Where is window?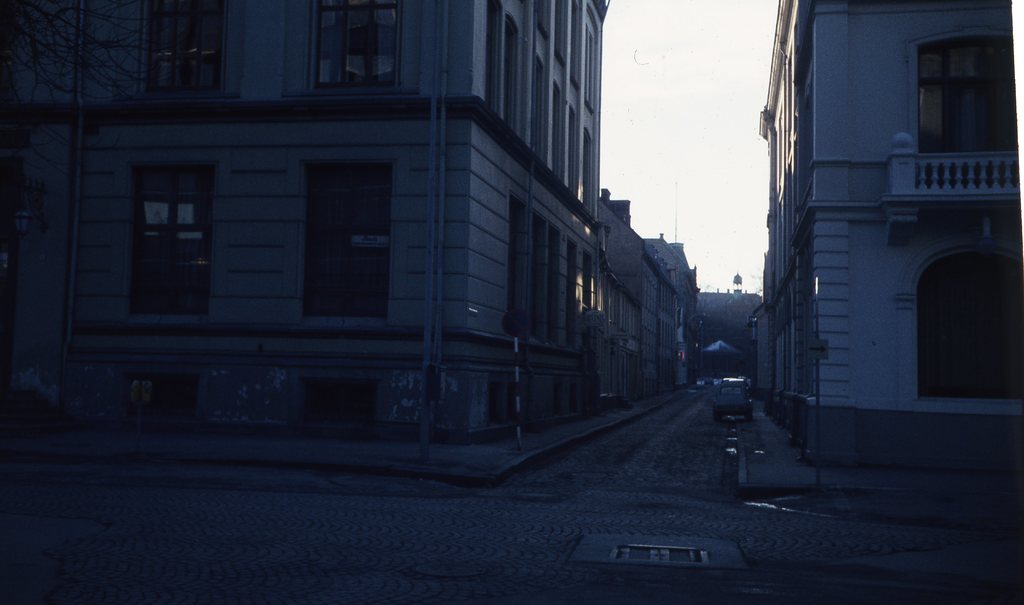
detection(927, 29, 1000, 153).
